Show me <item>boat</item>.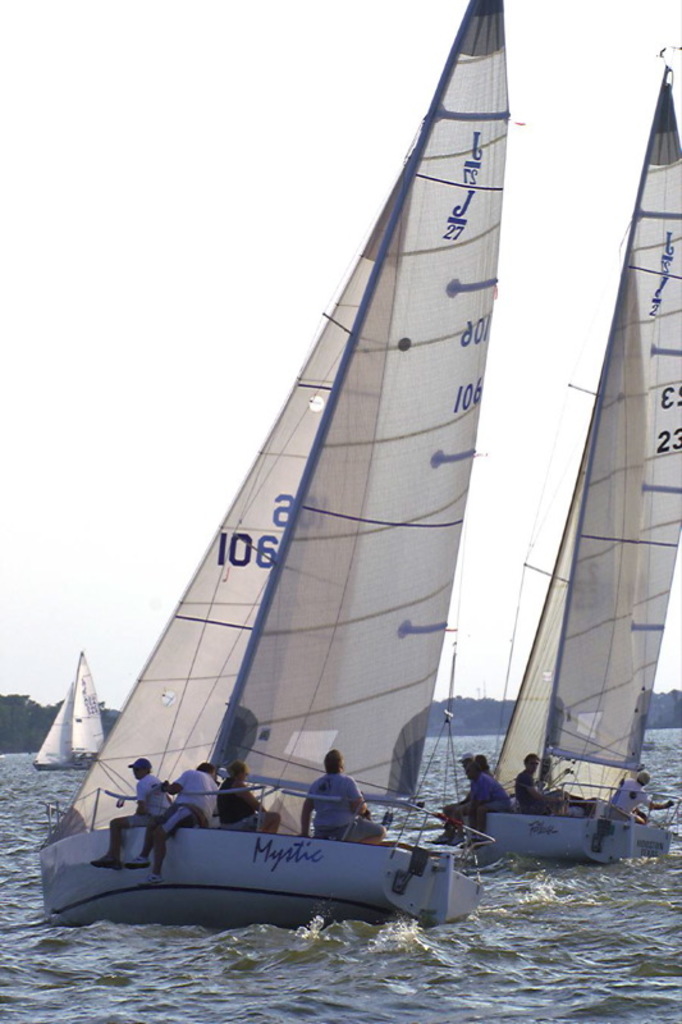
<item>boat</item> is here: locate(31, 652, 111, 774).
